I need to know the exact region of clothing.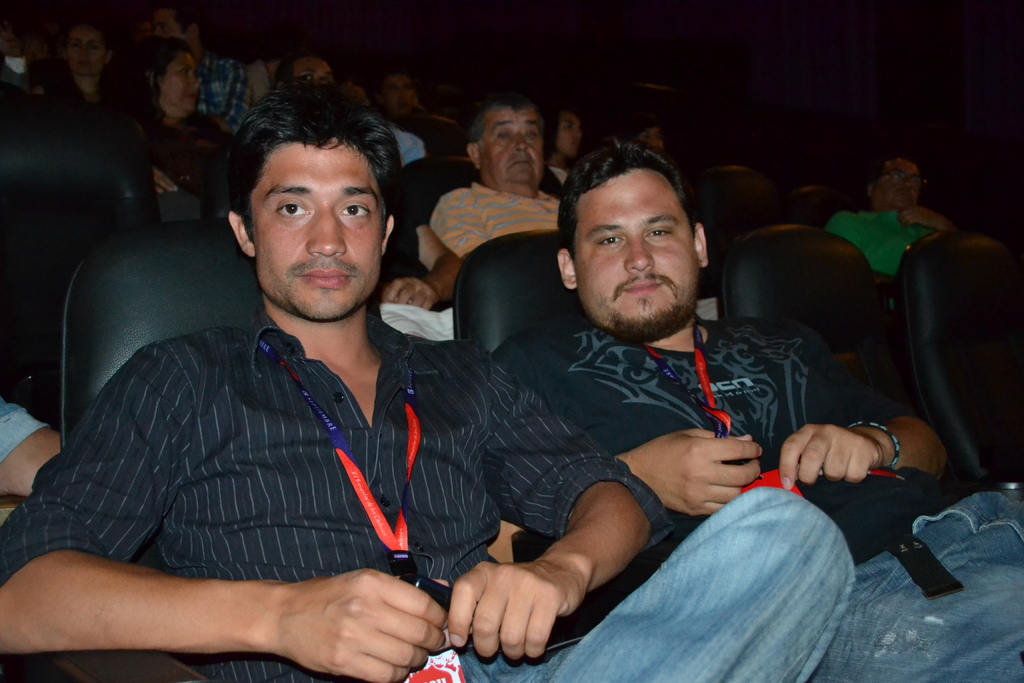
Region: <bbox>203, 53, 259, 145</bbox>.
